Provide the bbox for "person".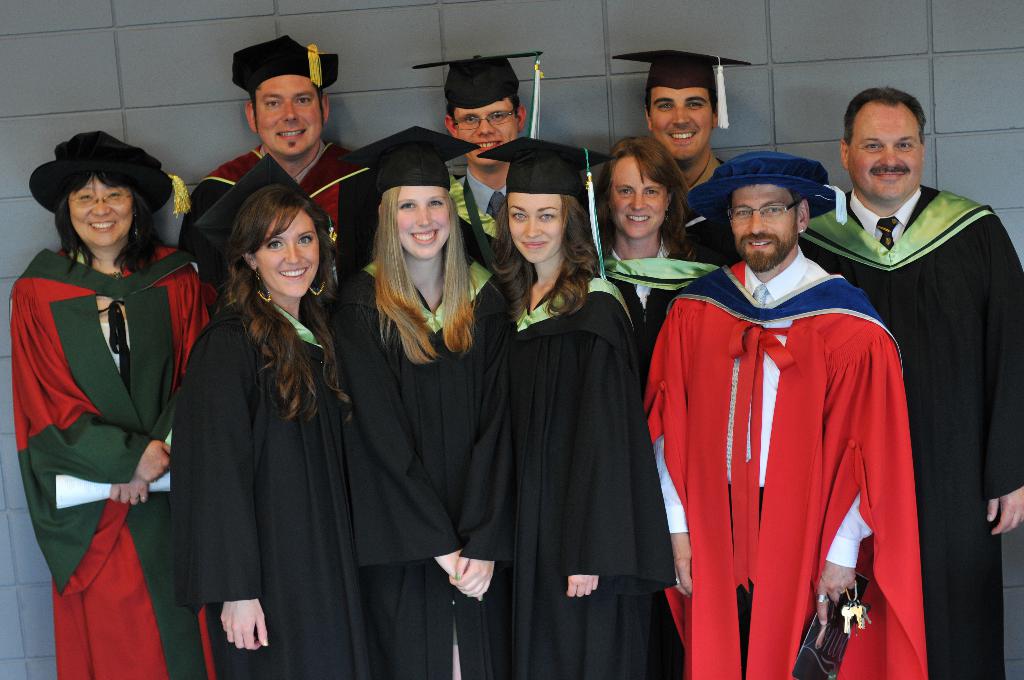
box(181, 34, 351, 314).
